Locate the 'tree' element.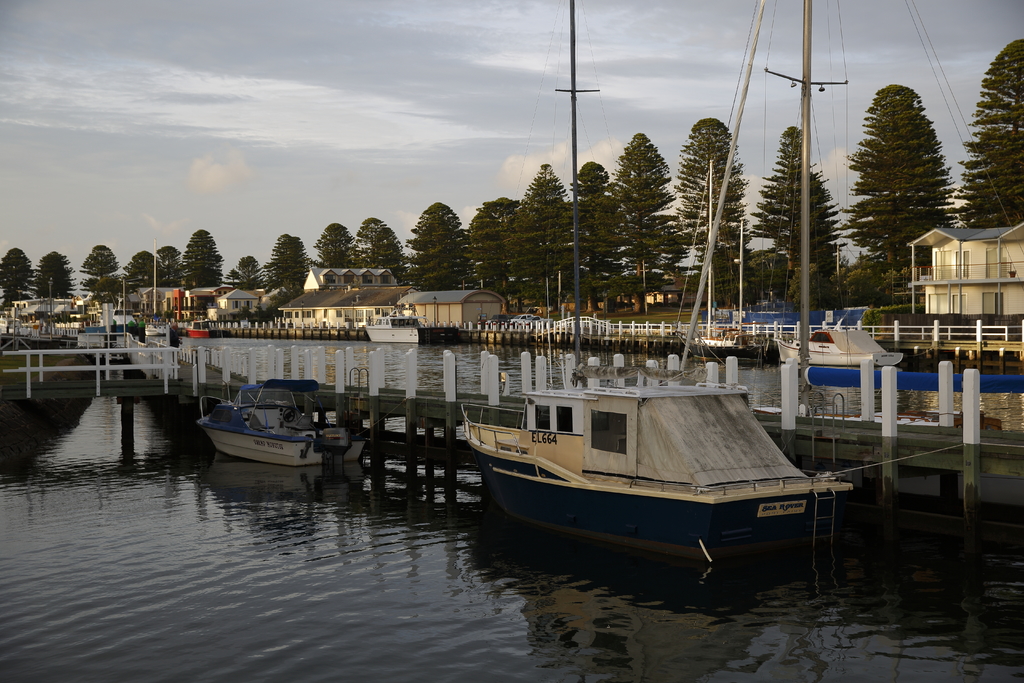
Element bbox: locate(848, 78, 958, 306).
